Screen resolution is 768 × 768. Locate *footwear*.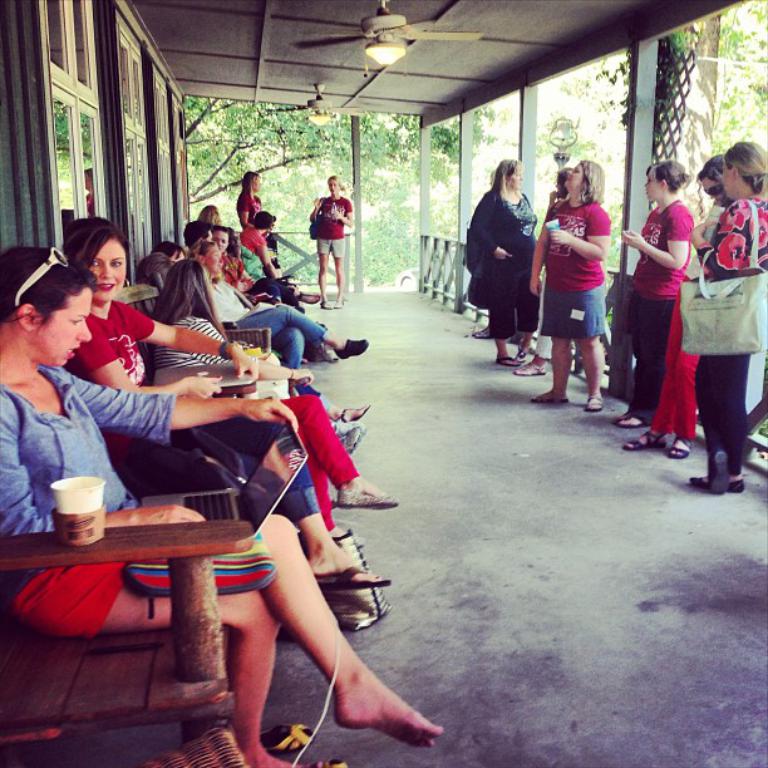
region(334, 526, 350, 536).
